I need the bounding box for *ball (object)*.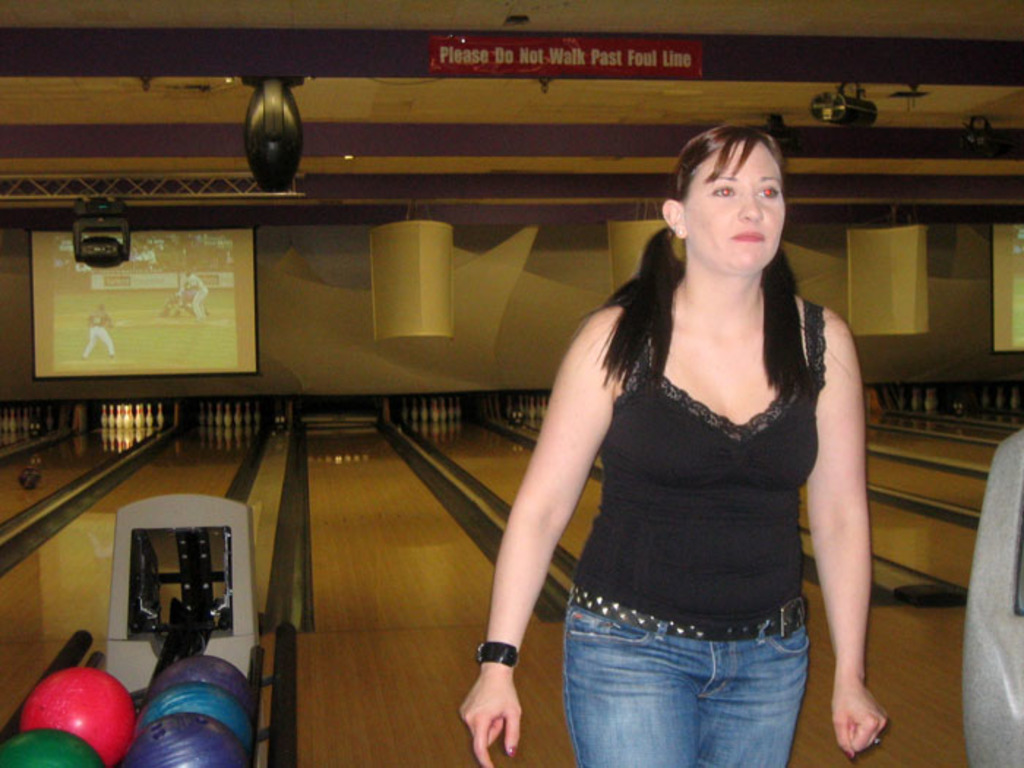
Here it is: (left=118, top=712, right=249, bottom=767).
